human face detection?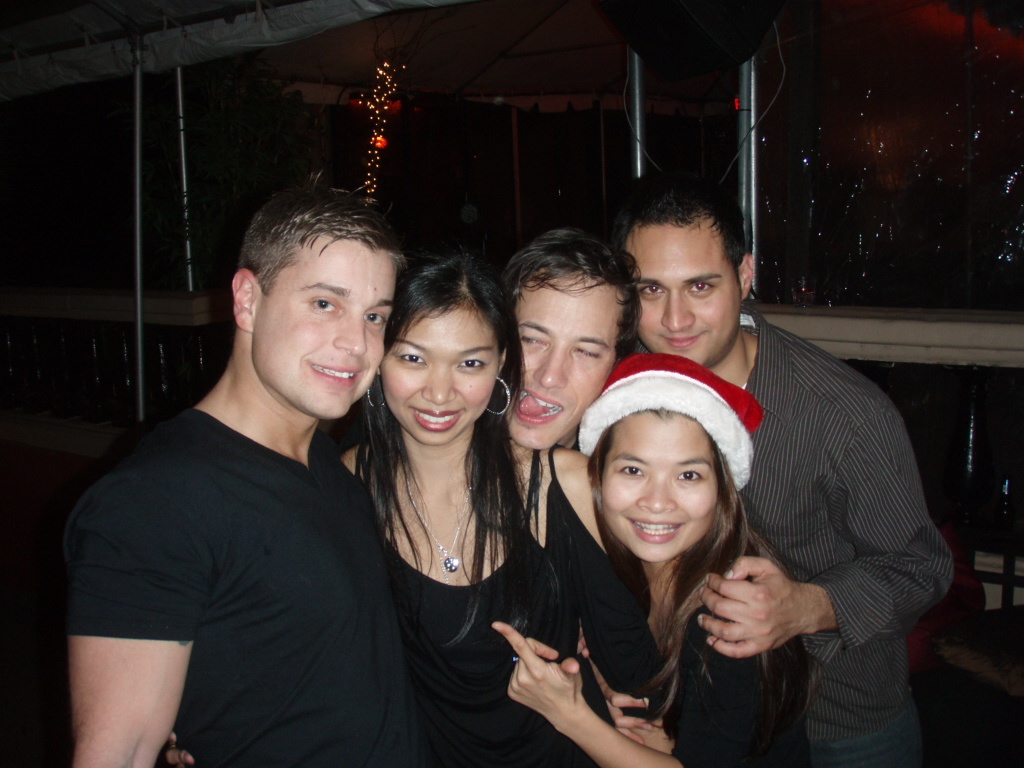
locate(621, 221, 746, 363)
